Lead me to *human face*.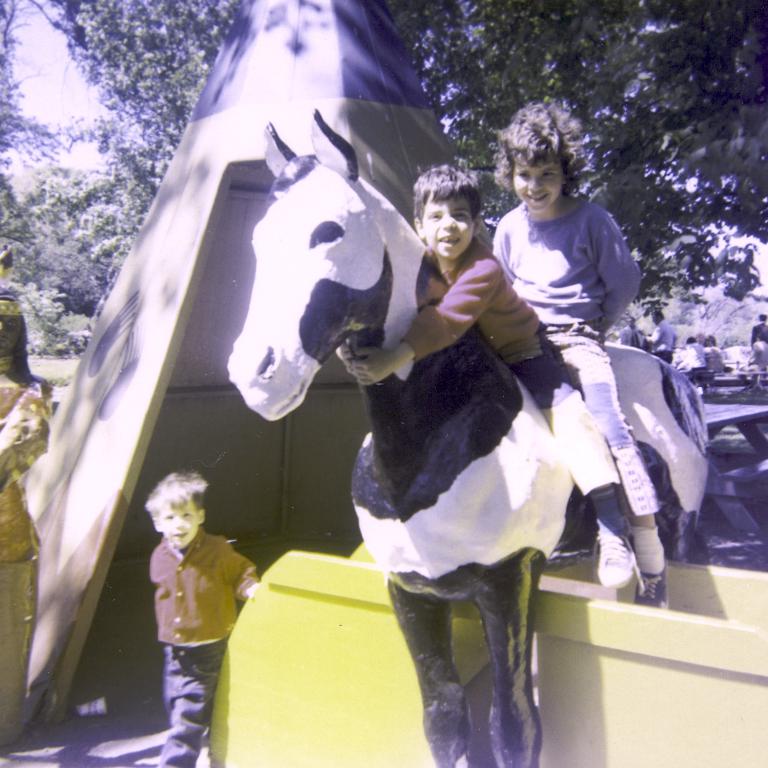
Lead to x1=508, y1=153, x2=567, y2=219.
